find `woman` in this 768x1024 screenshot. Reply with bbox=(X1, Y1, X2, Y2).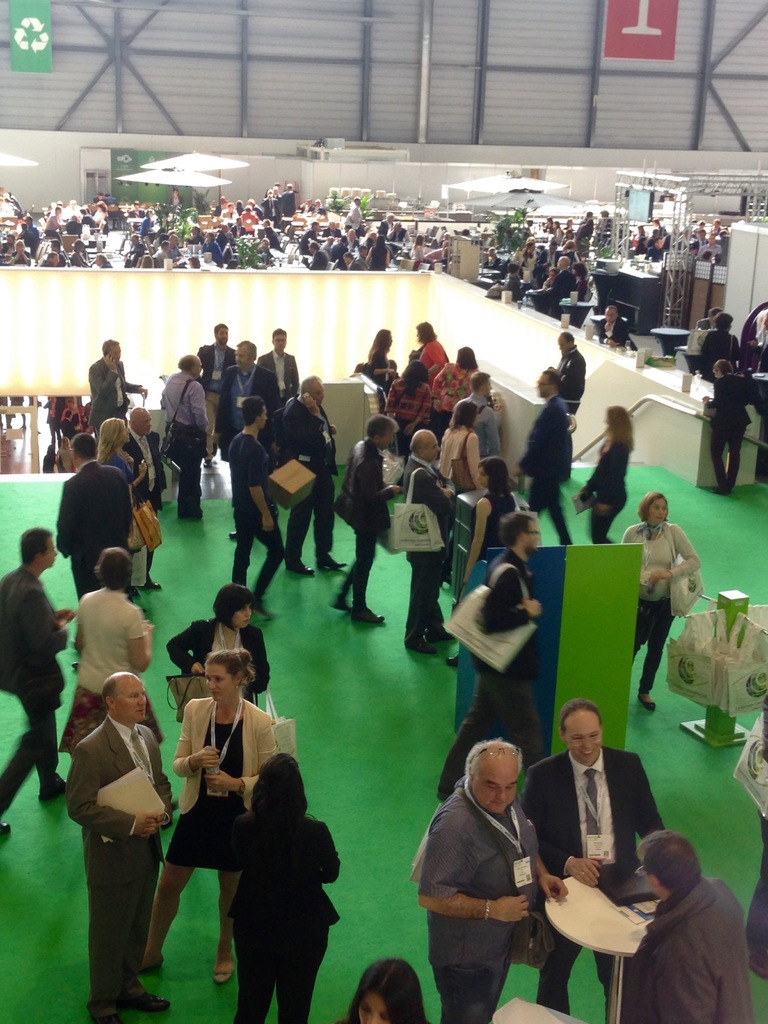
bbox=(704, 312, 740, 372).
